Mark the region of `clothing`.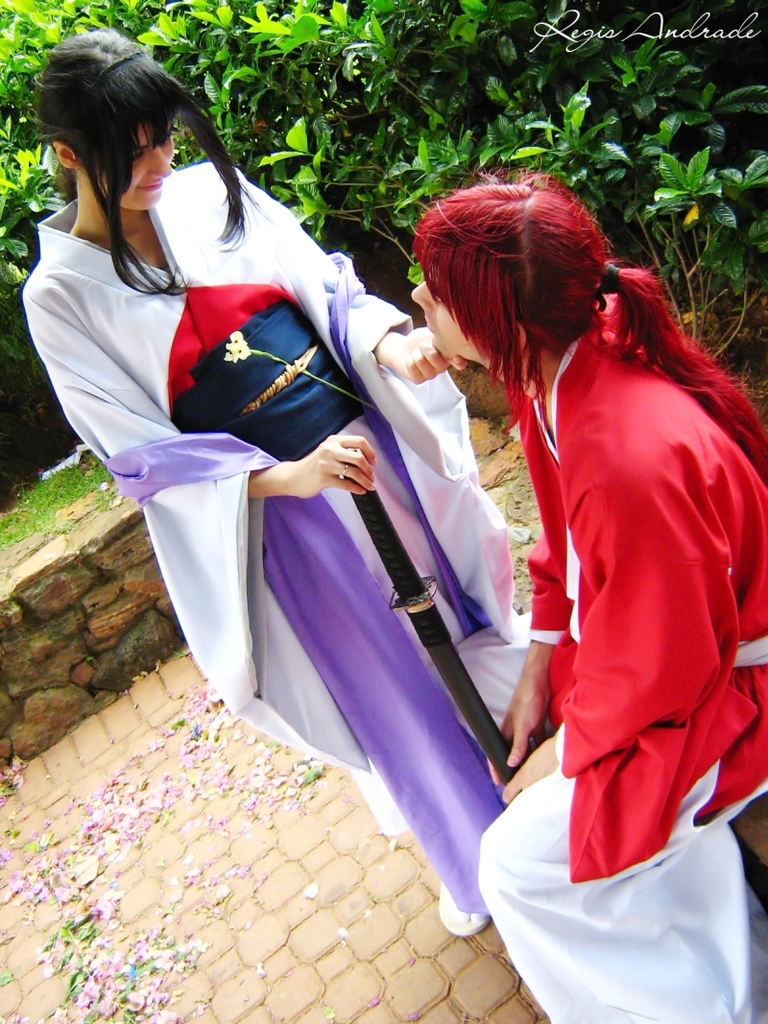
Region: BBox(468, 312, 767, 1012).
